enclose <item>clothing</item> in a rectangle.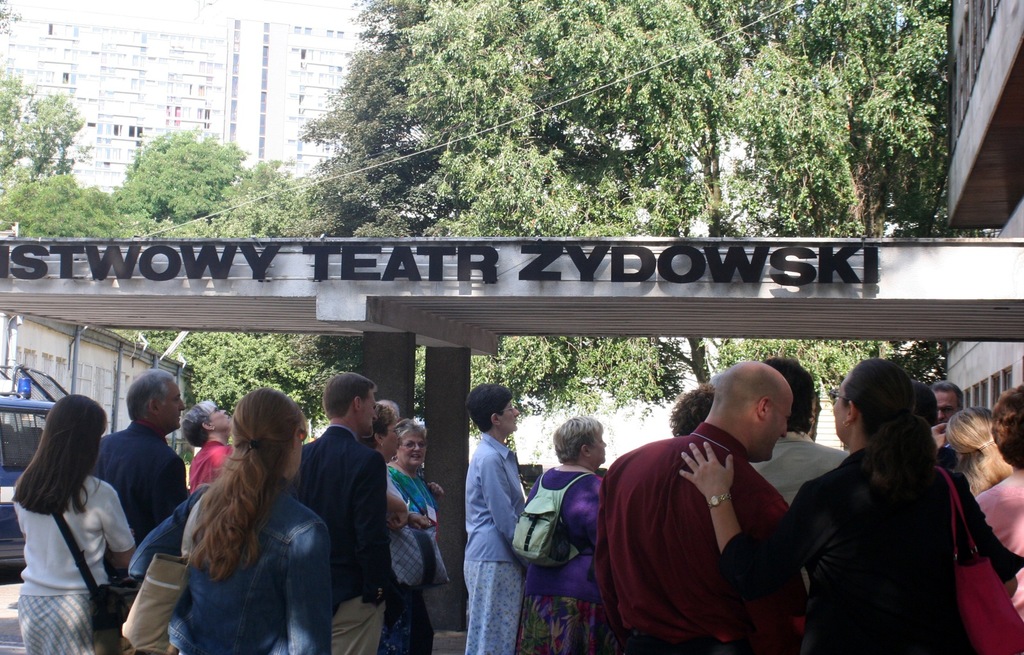
locate(720, 448, 1023, 650).
